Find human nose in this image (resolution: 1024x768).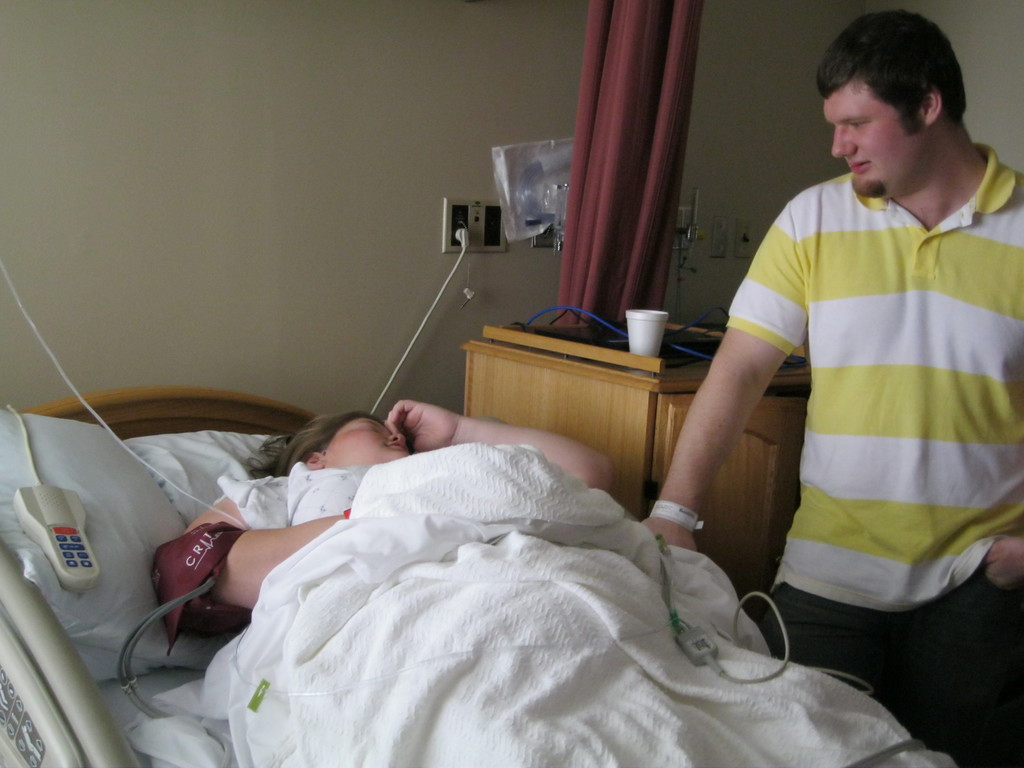
left=830, top=125, right=858, bottom=154.
